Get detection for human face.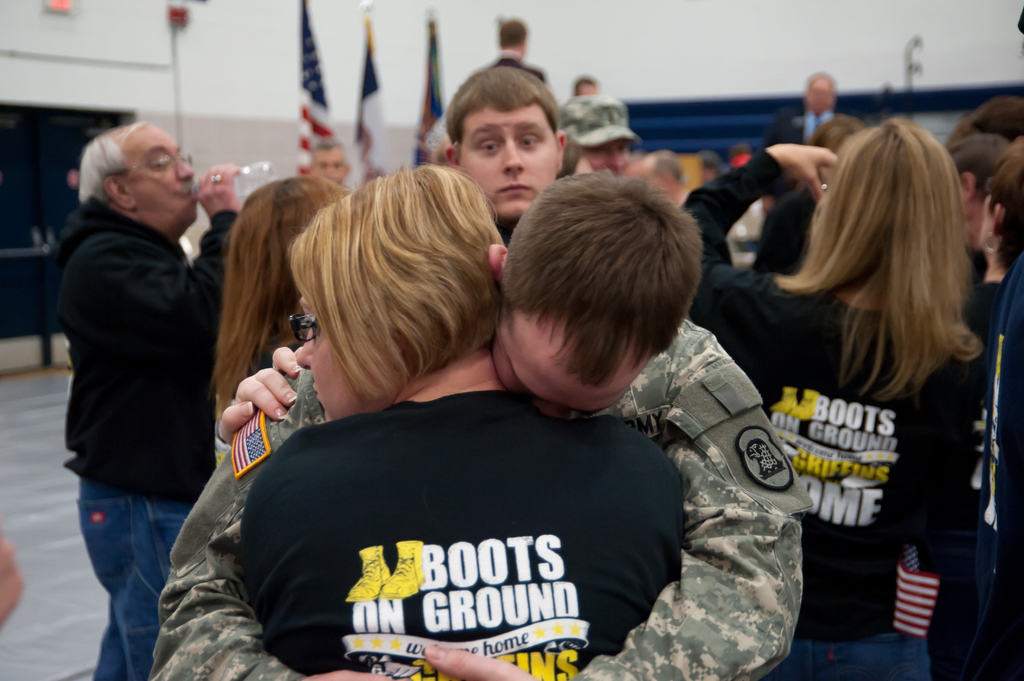
Detection: {"left": 982, "top": 193, "right": 993, "bottom": 244}.
